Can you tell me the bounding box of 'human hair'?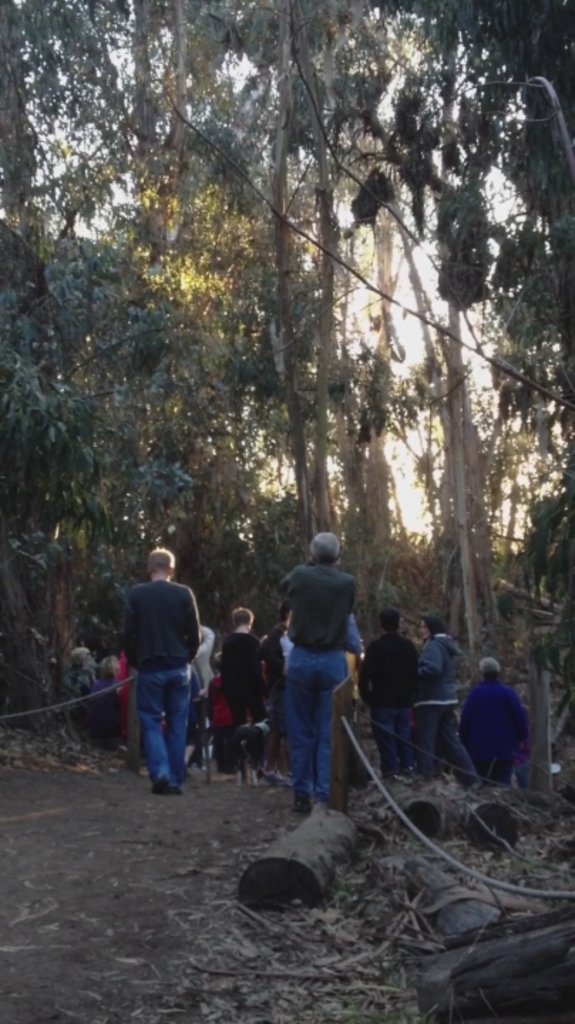
box=[147, 543, 178, 576].
